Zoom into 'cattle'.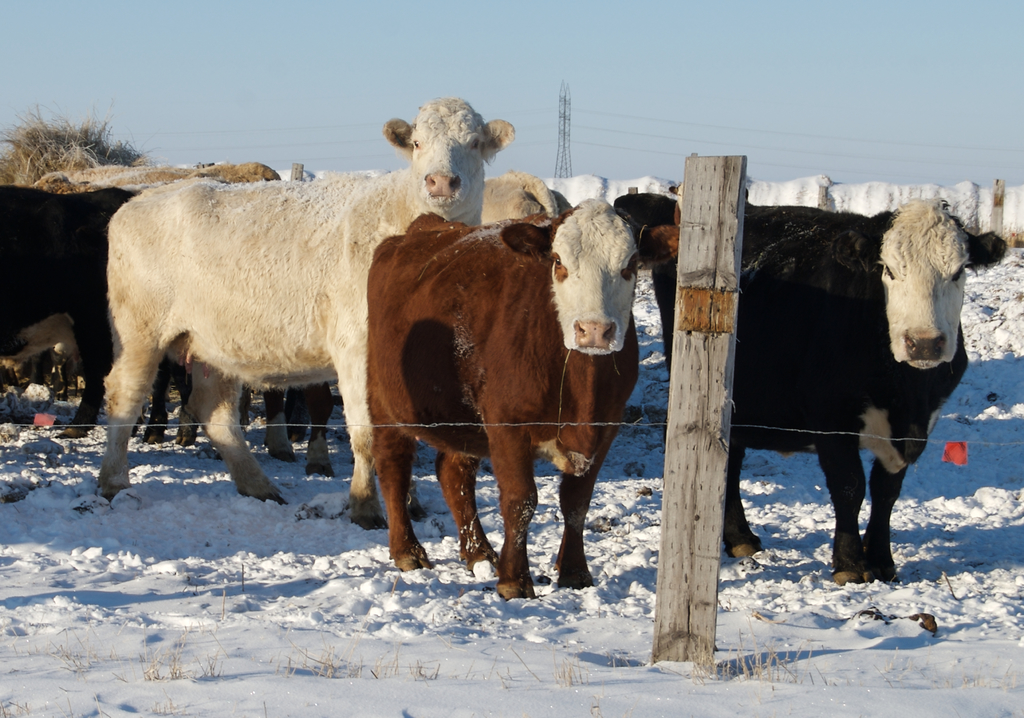
Zoom target: 479, 168, 565, 224.
